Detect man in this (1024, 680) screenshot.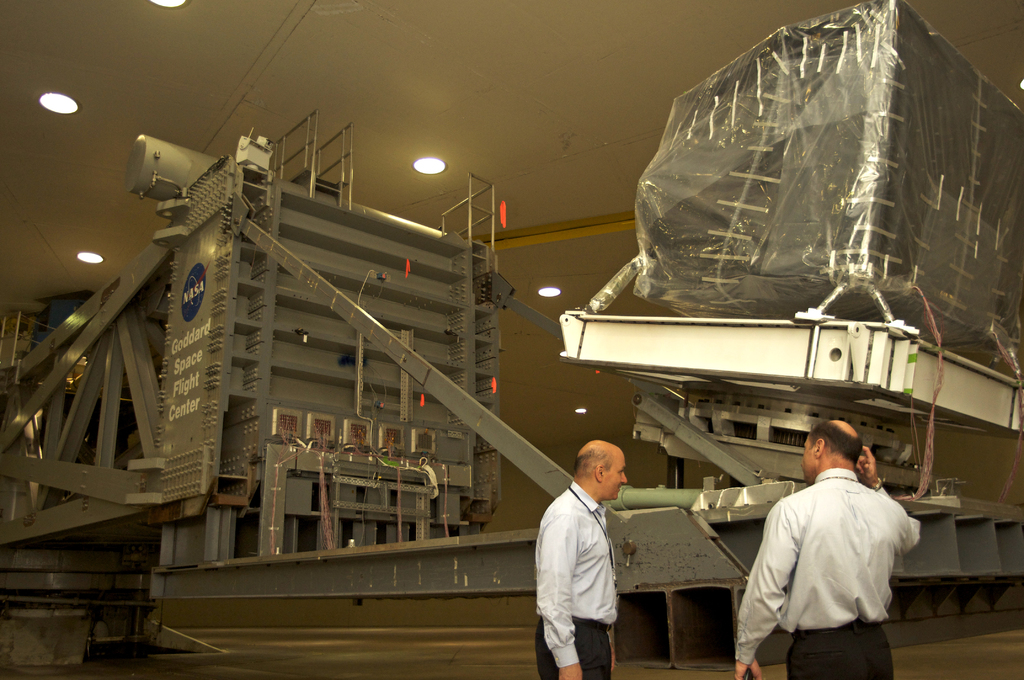
Detection: (x1=729, y1=418, x2=930, y2=679).
